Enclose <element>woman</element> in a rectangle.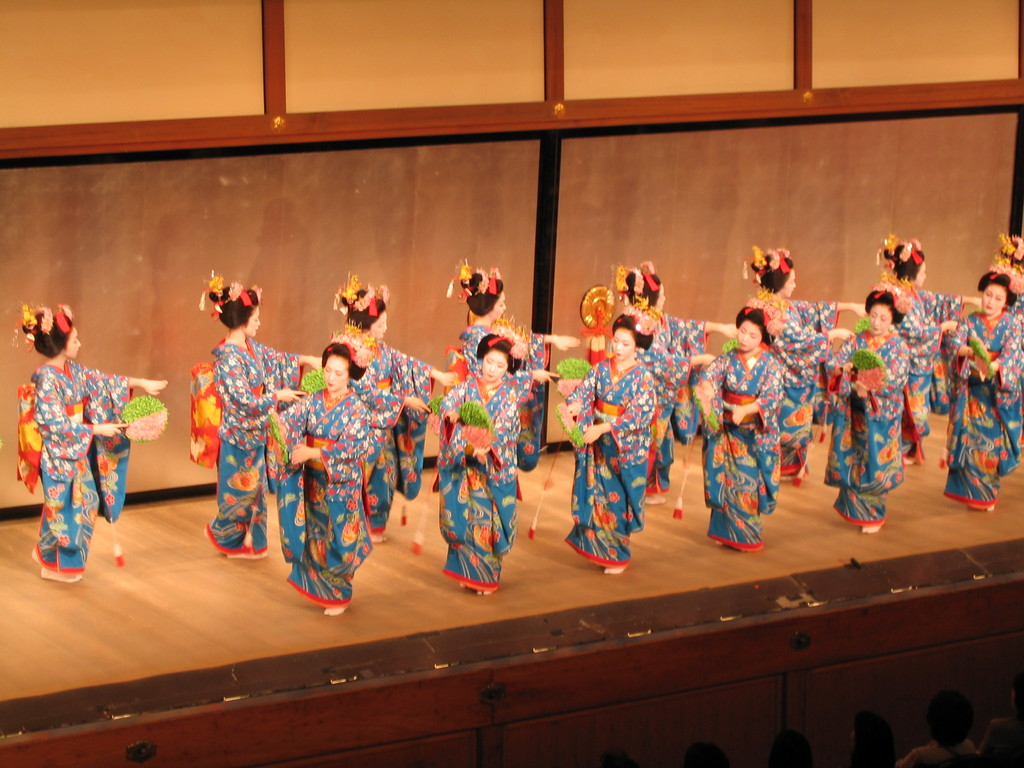
<region>20, 324, 126, 575</region>.
